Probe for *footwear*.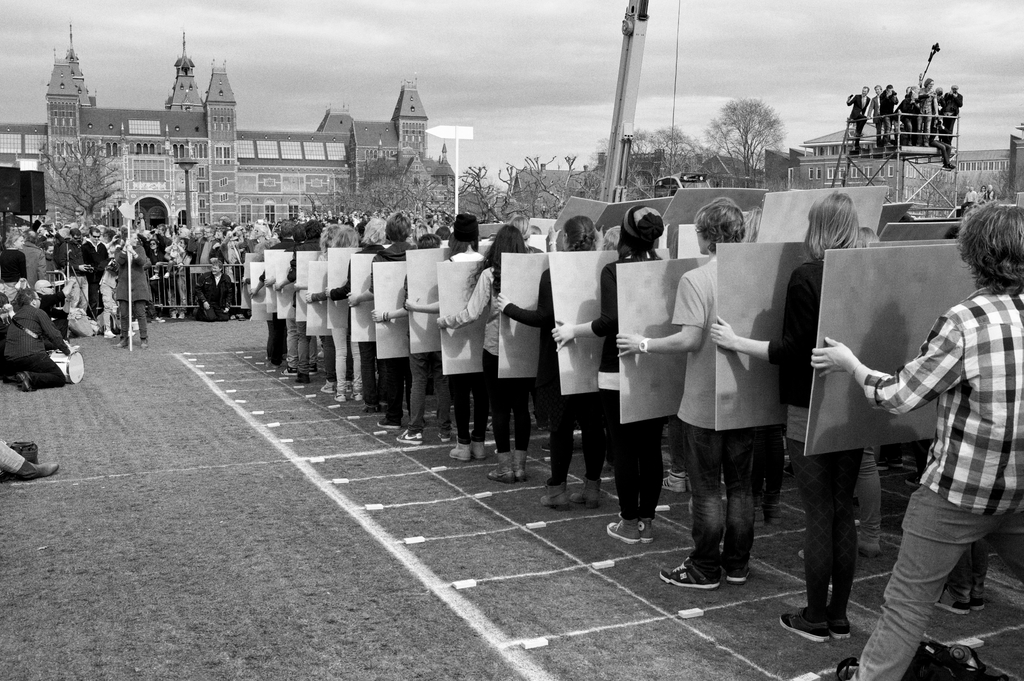
Probe result: 149:315:163:322.
